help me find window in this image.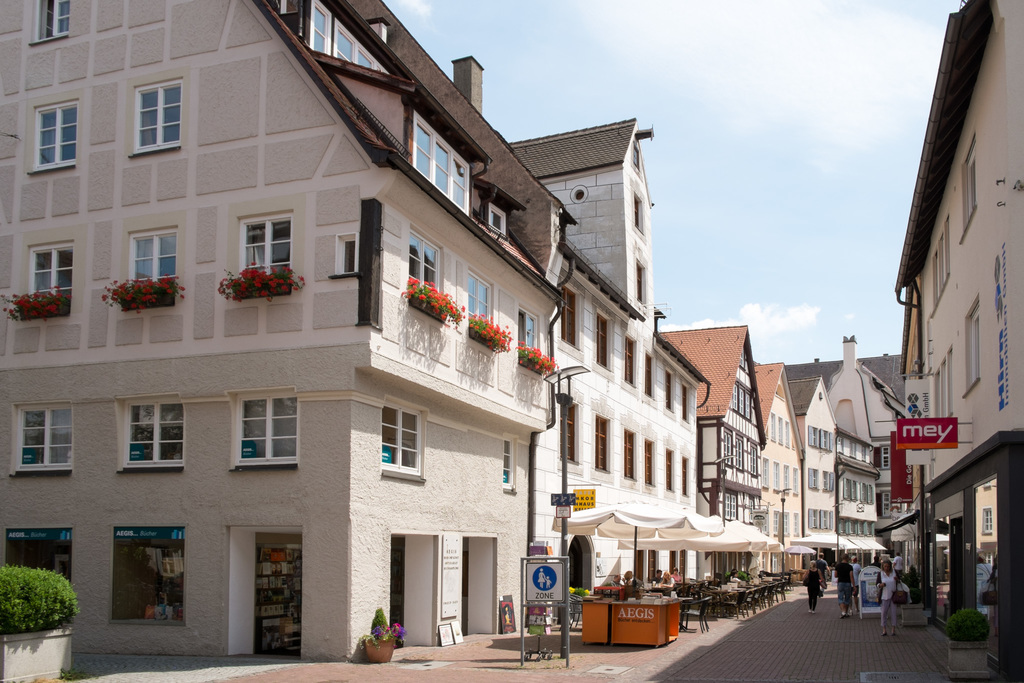
Found it: [x1=929, y1=218, x2=957, y2=311].
